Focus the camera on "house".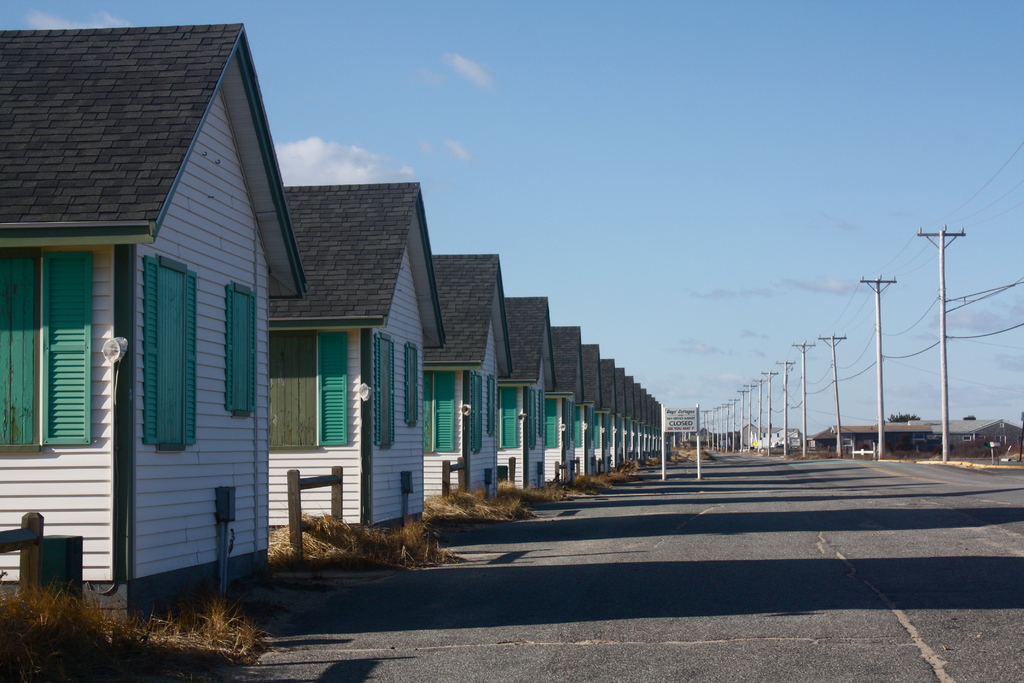
Focus region: [581, 336, 616, 470].
